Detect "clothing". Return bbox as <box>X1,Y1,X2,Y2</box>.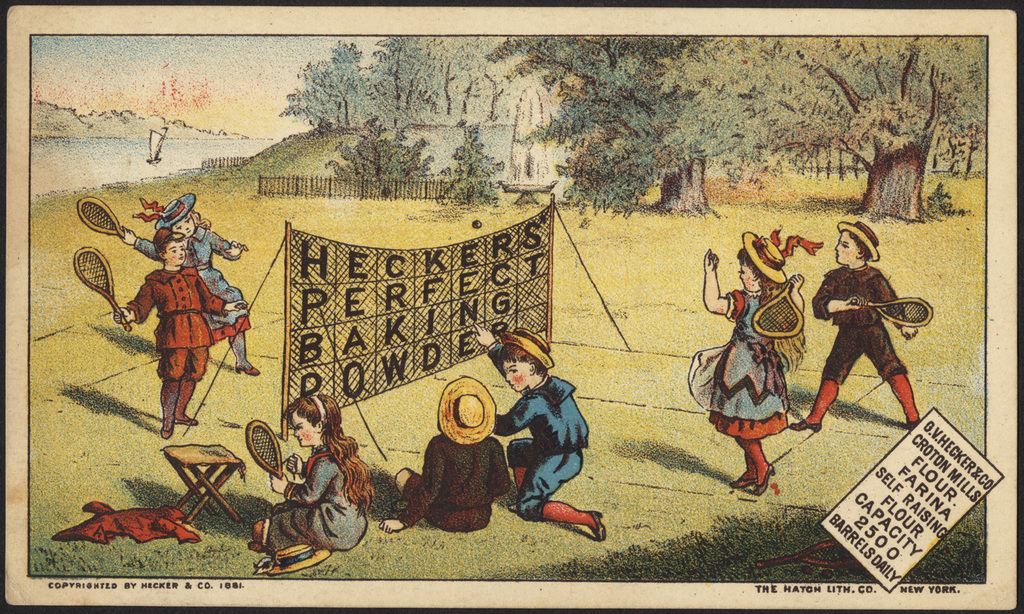
<box>398,436,513,534</box>.
